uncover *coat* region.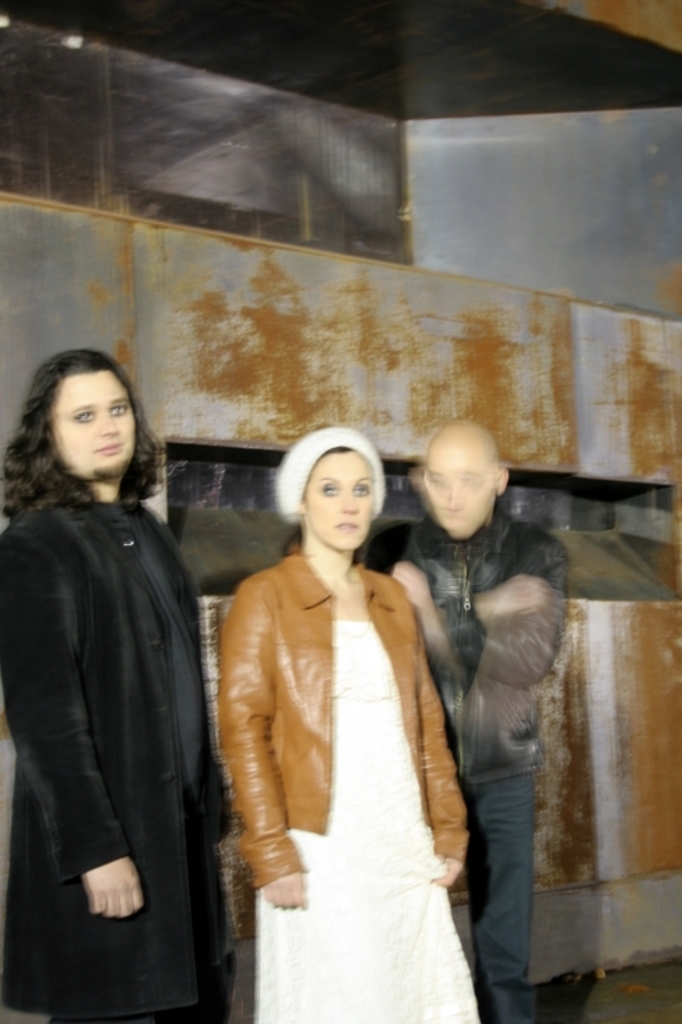
Uncovered: crop(357, 503, 573, 801).
